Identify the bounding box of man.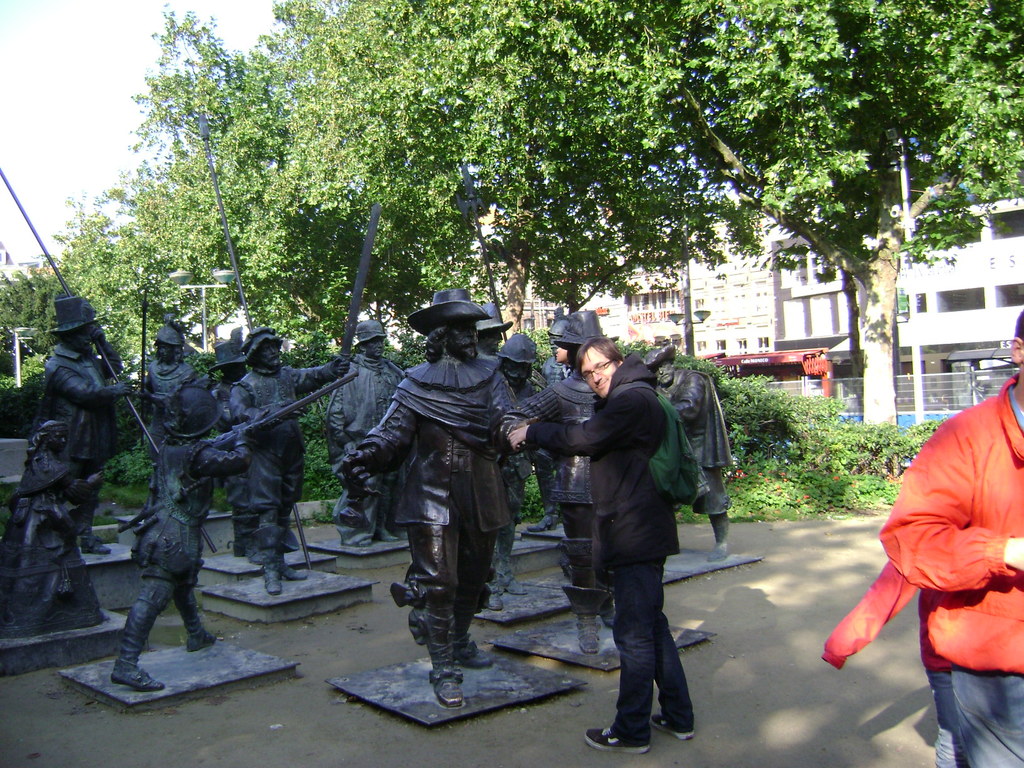
<region>25, 289, 134, 558</region>.
